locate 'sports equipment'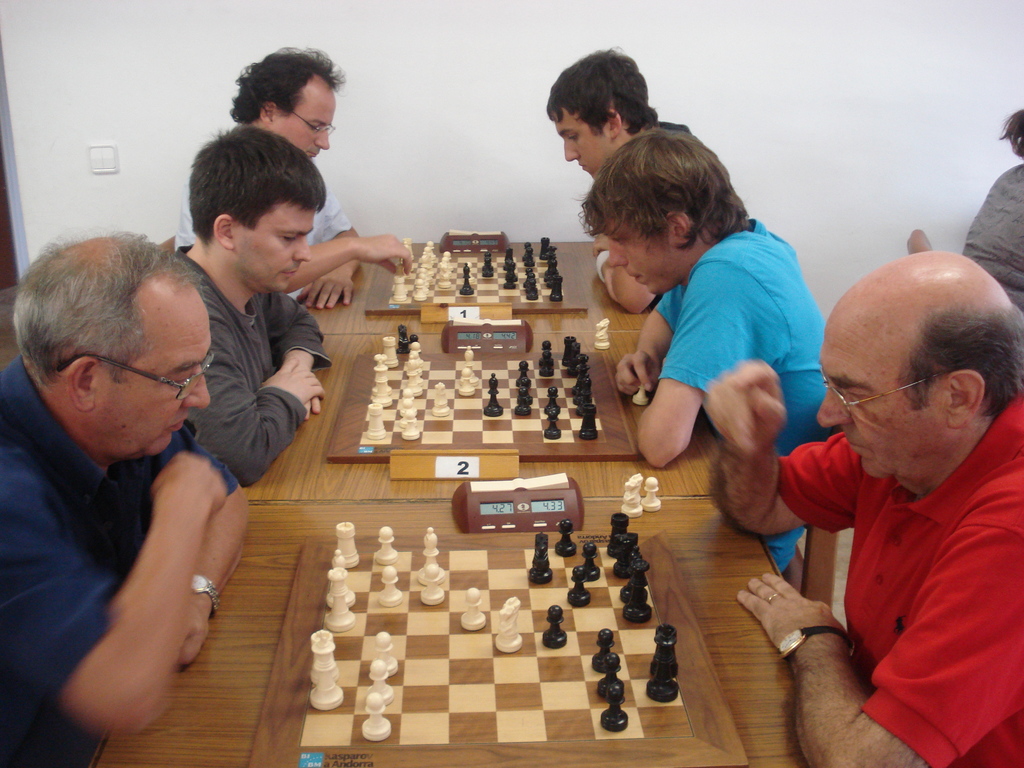
left=637, top=468, right=669, bottom=512
